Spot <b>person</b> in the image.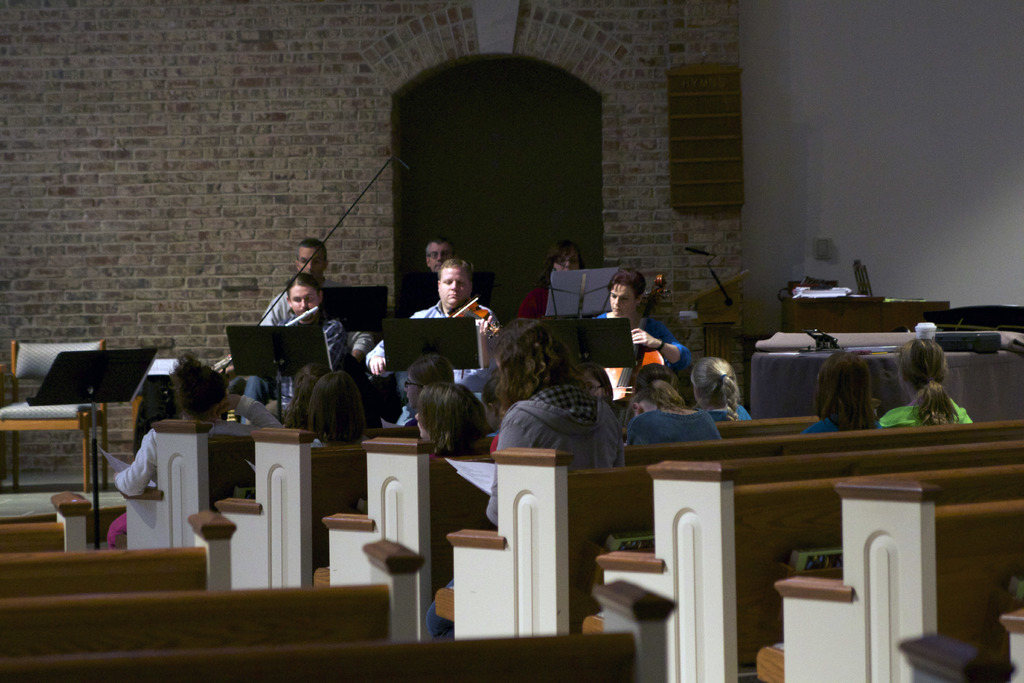
<b>person</b> found at x1=683, y1=349, x2=774, y2=427.
